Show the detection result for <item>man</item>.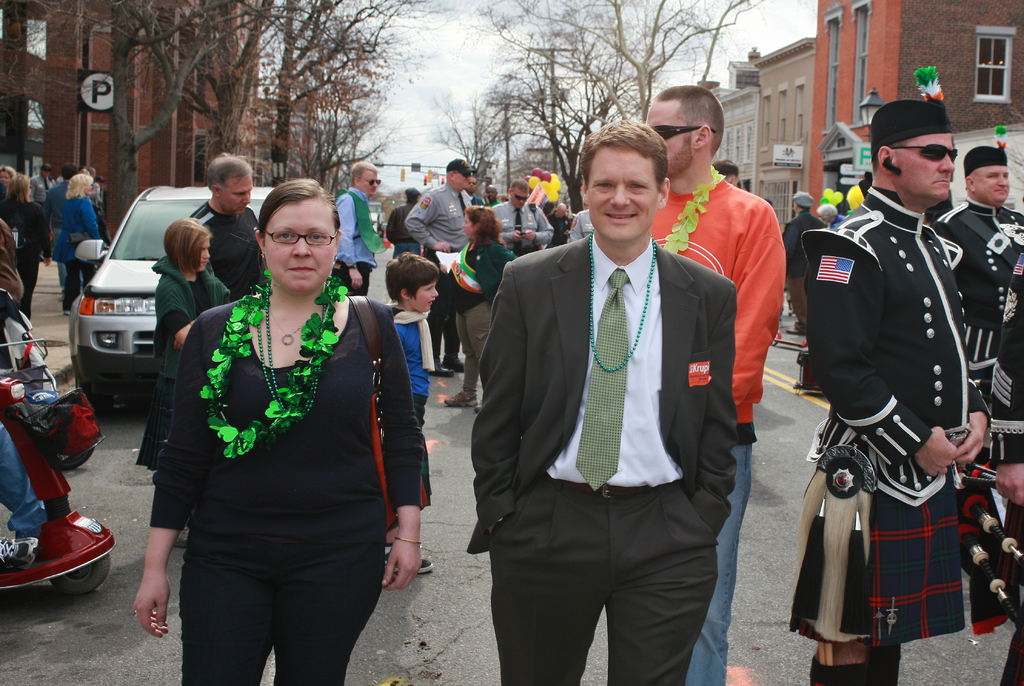
pyautogui.locateOnScreen(192, 148, 267, 302).
